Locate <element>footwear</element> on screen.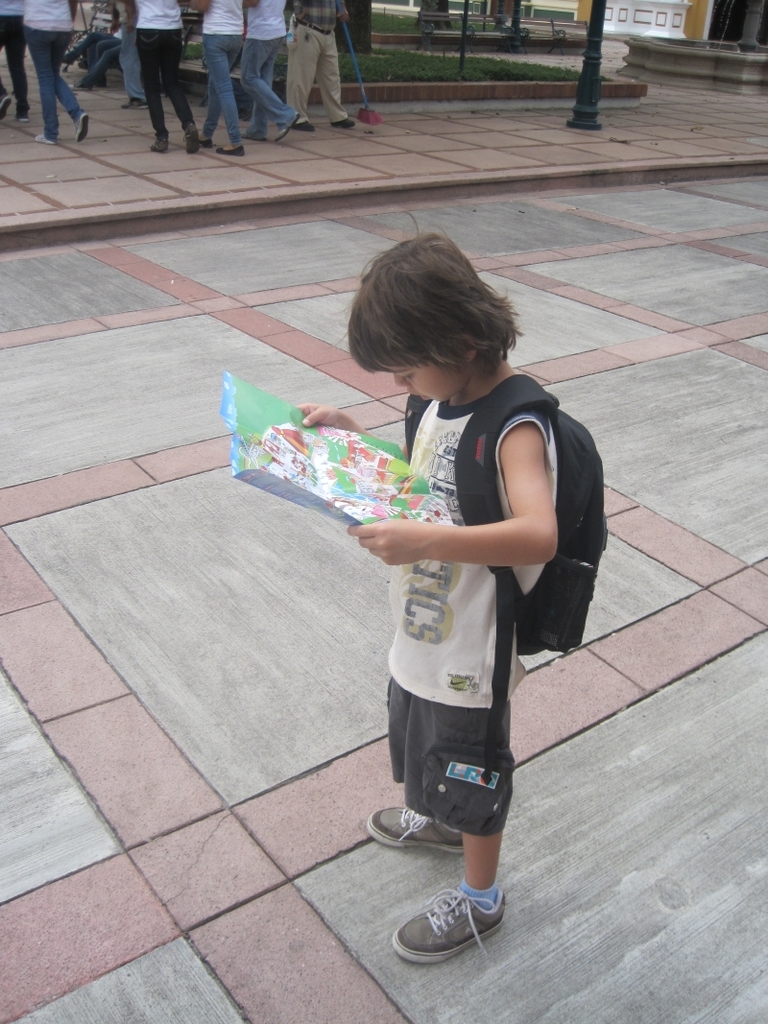
On screen at box=[31, 137, 60, 143].
